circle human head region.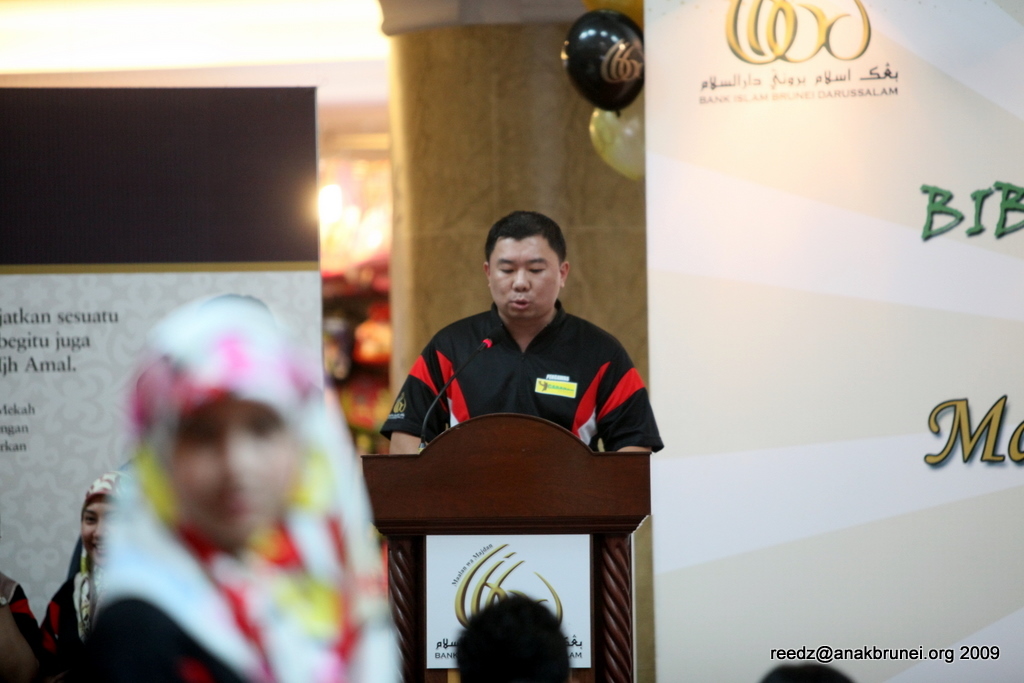
Region: (left=755, top=660, right=851, bottom=682).
